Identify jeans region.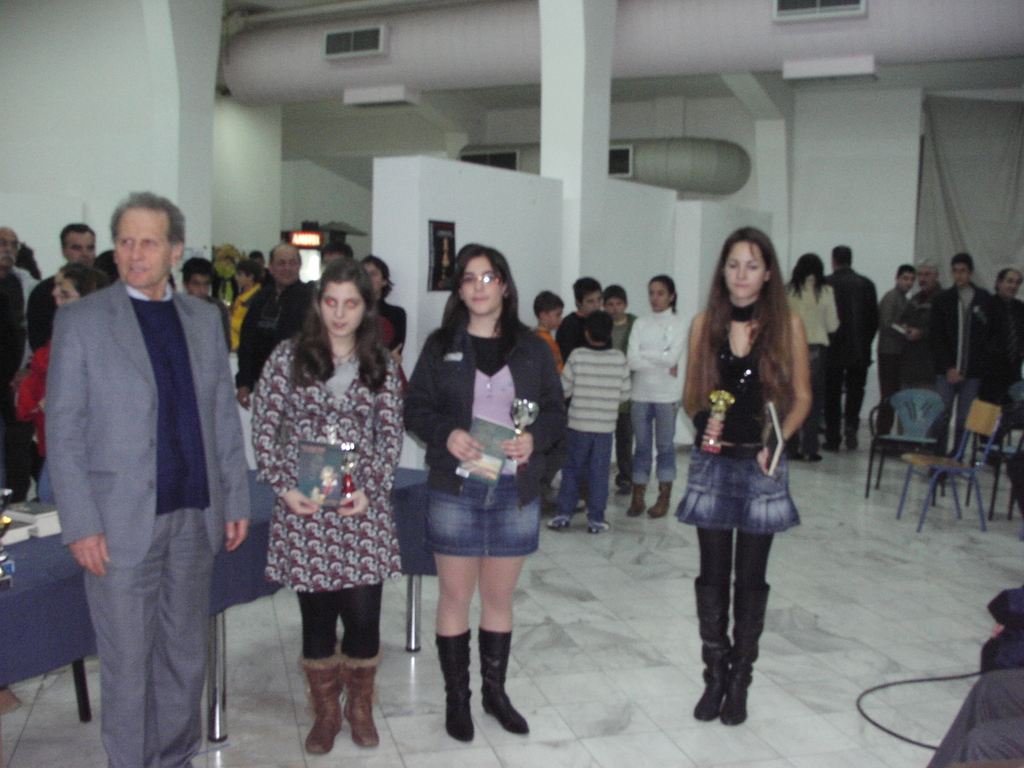
Region: left=553, top=420, right=607, bottom=518.
